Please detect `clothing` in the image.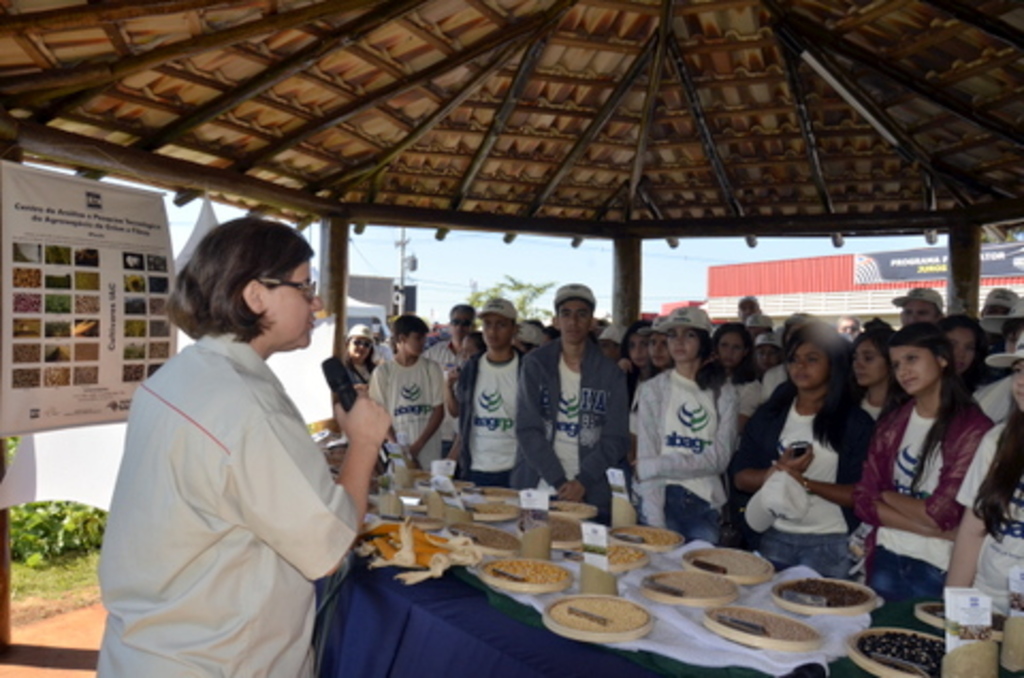
[x1=454, y1=348, x2=527, y2=484].
